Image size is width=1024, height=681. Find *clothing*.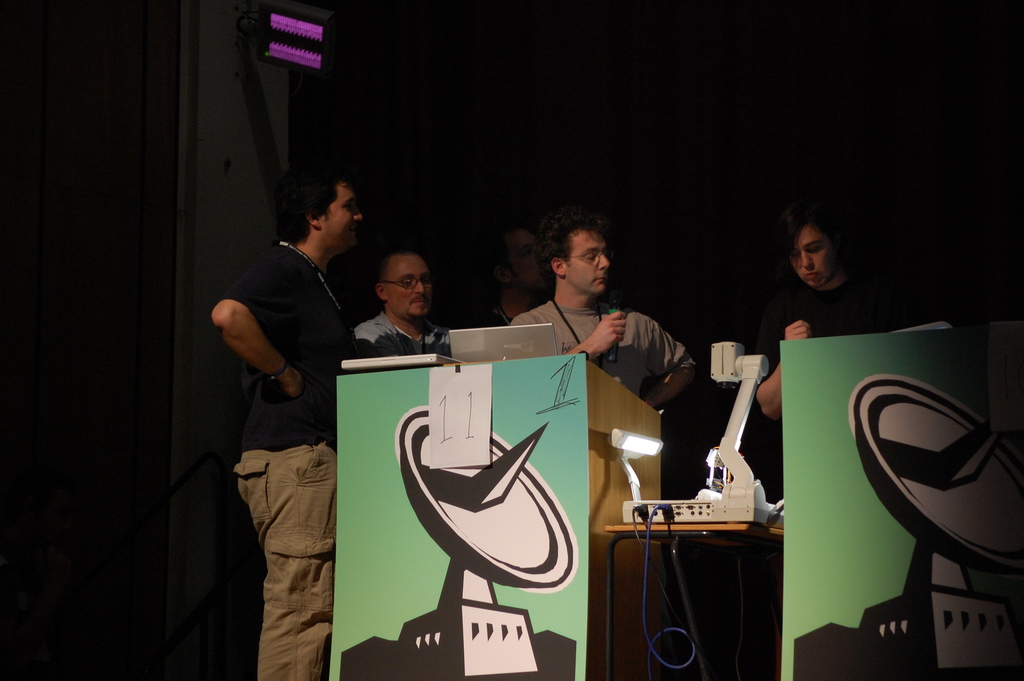
box(212, 202, 358, 632).
